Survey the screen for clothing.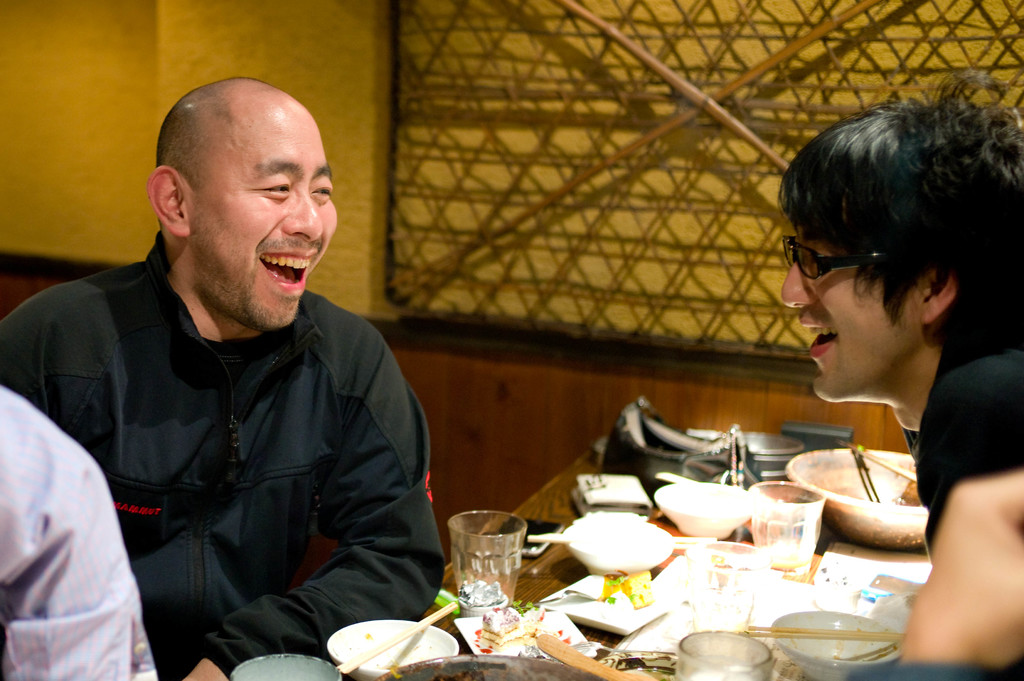
Survey found: 840/656/986/680.
